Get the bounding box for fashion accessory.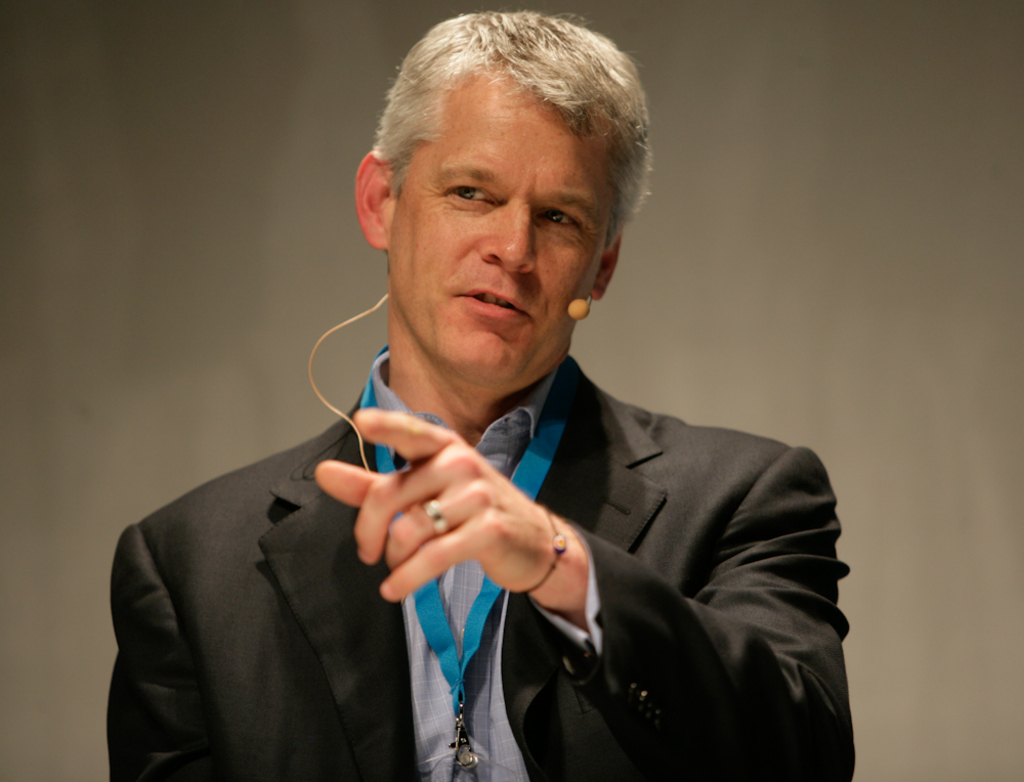
locate(430, 498, 447, 537).
